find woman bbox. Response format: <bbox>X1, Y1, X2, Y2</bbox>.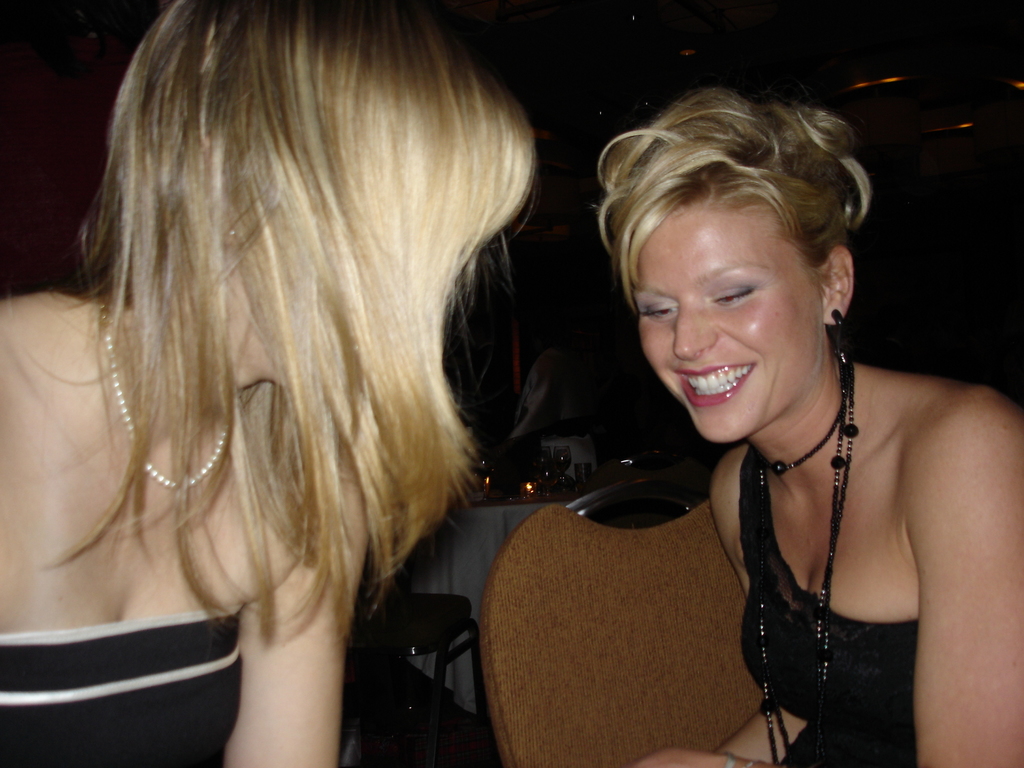
<bbox>593, 91, 1023, 767</bbox>.
